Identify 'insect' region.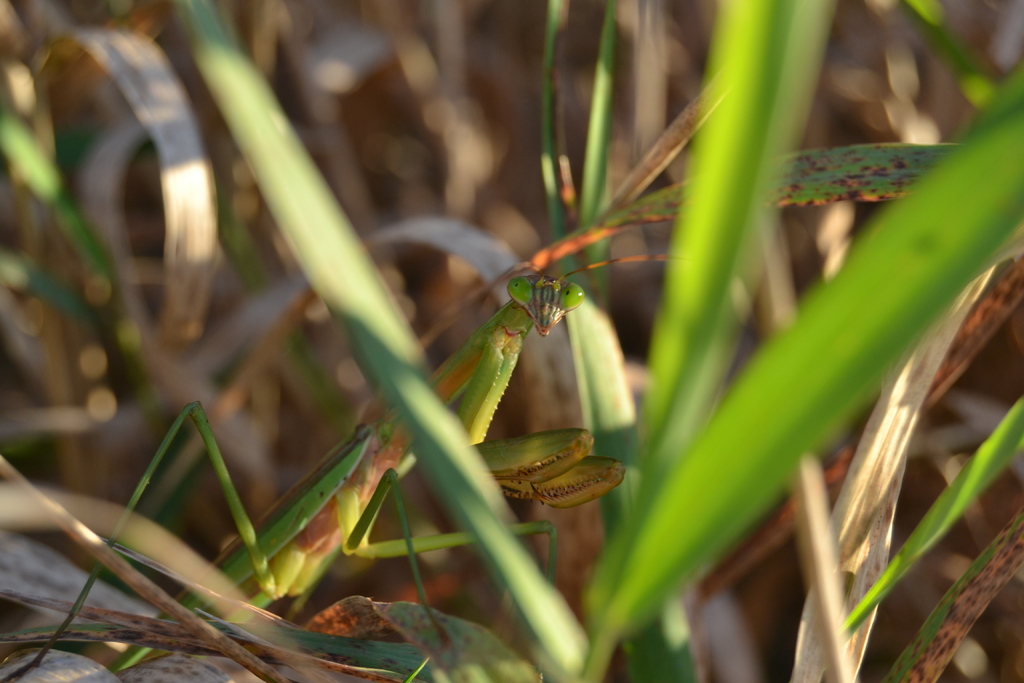
Region: bbox=[0, 258, 666, 682].
